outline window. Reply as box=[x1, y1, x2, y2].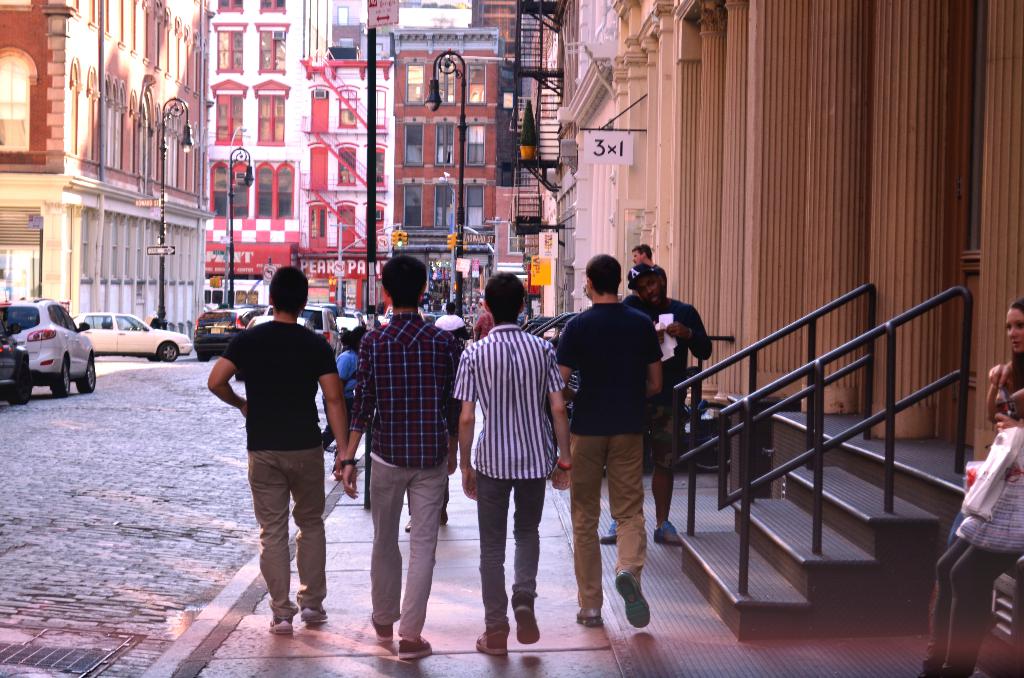
box=[252, 76, 290, 144].
